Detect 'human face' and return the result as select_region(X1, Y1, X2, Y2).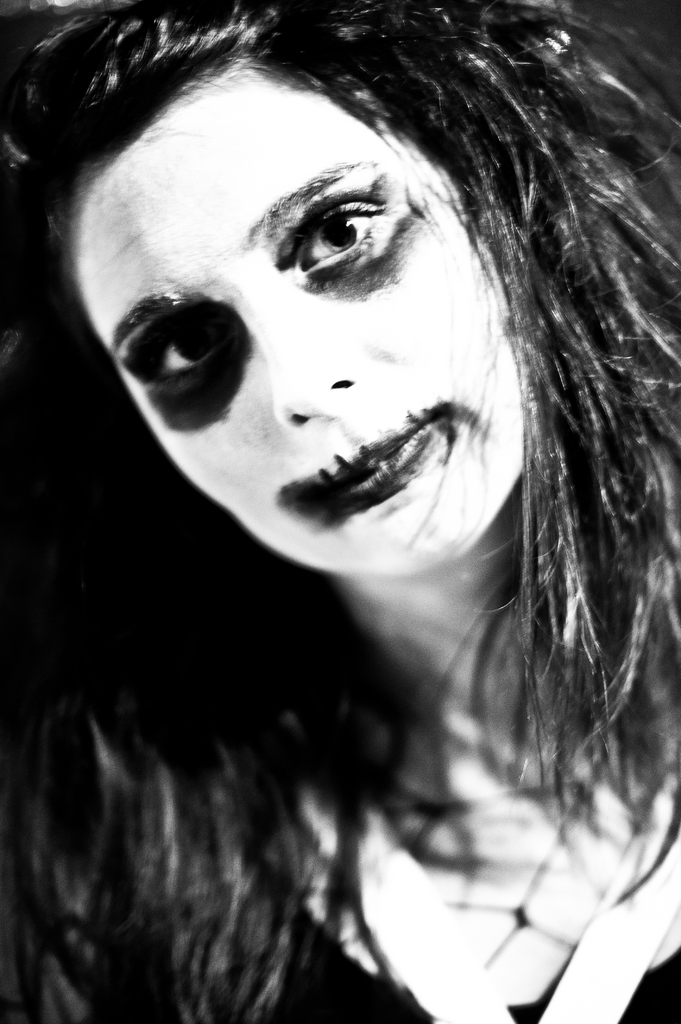
select_region(65, 61, 520, 572).
